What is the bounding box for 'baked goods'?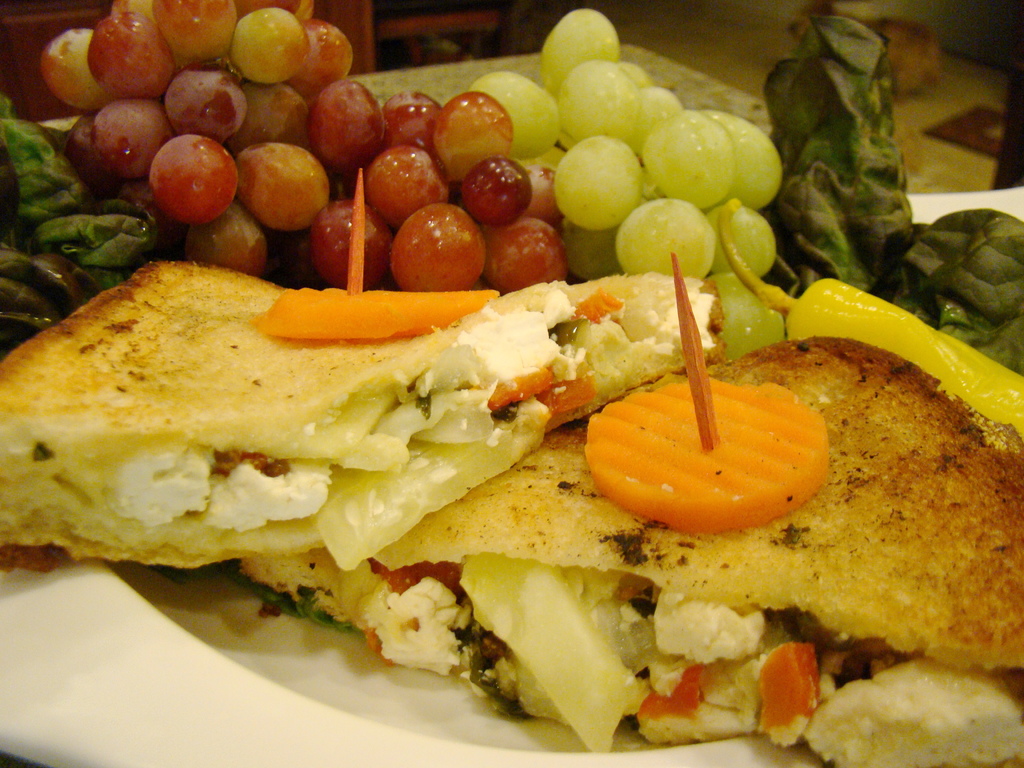
pyautogui.locateOnScreen(0, 250, 728, 572).
